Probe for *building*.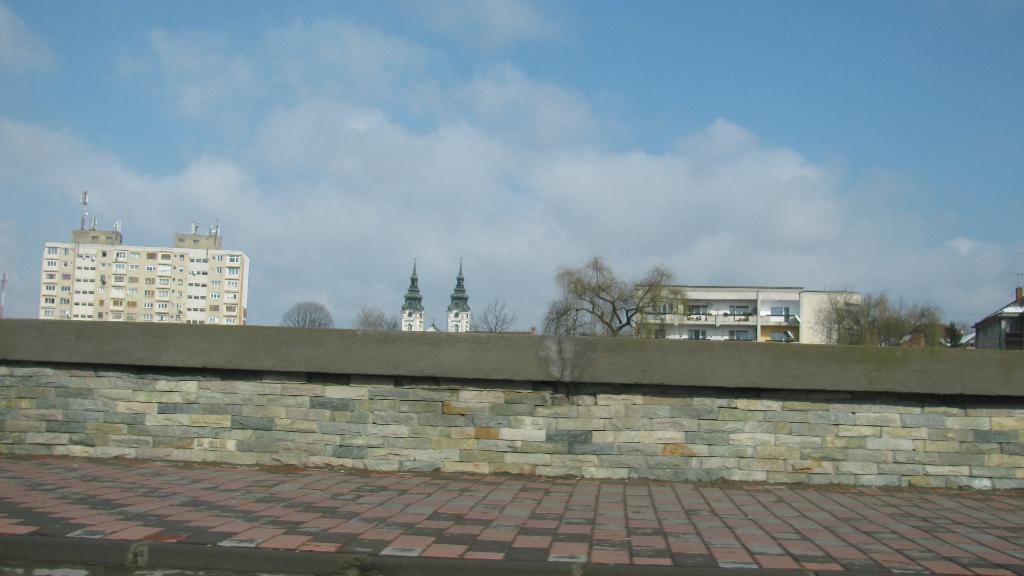
Probe result: x1=971, y1=288, x2=1023, y2=355.
